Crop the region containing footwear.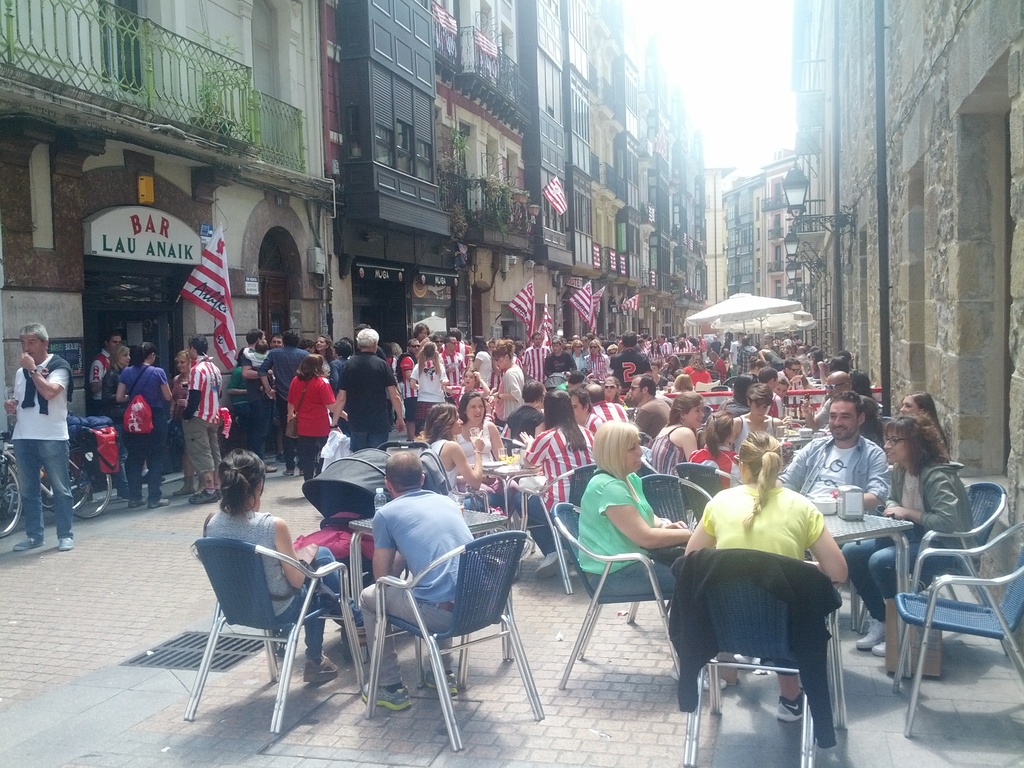
Crop region: [x1=130, y1=496, x2=150, y2=508].
